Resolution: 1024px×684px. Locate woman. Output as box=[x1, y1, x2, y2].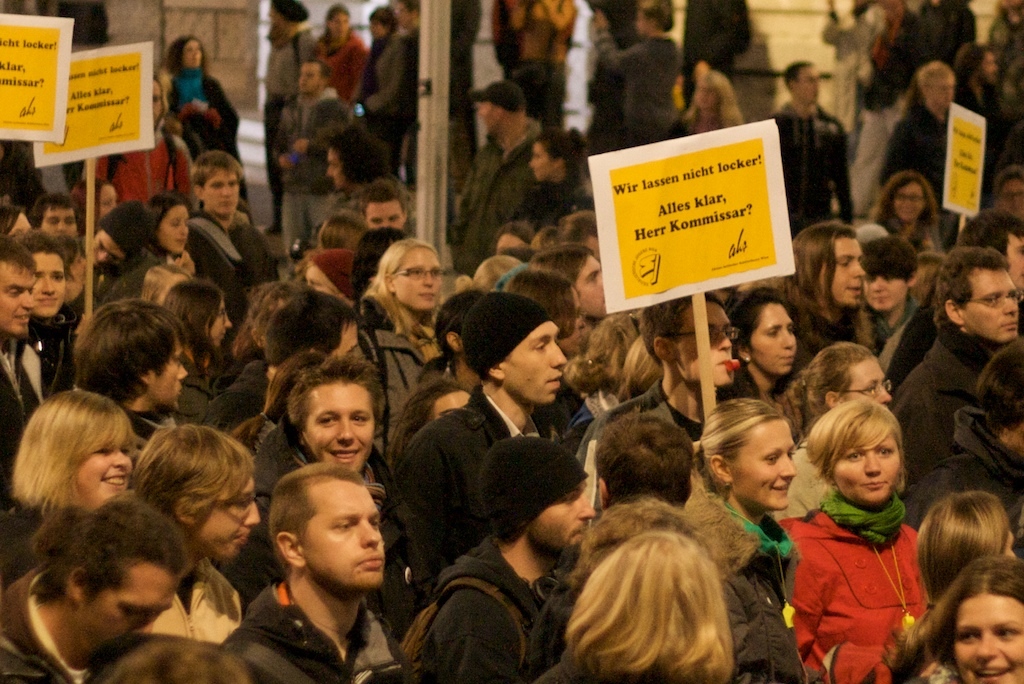
box=[161, 40, 248, 165].
